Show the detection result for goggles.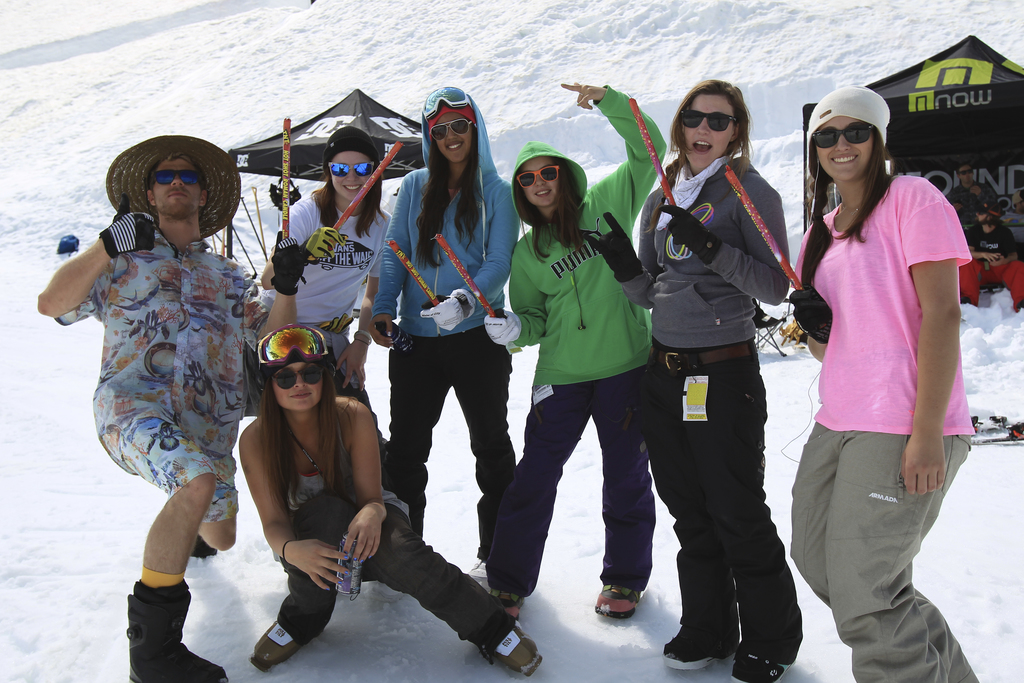
[676, 112, 740, 133].
